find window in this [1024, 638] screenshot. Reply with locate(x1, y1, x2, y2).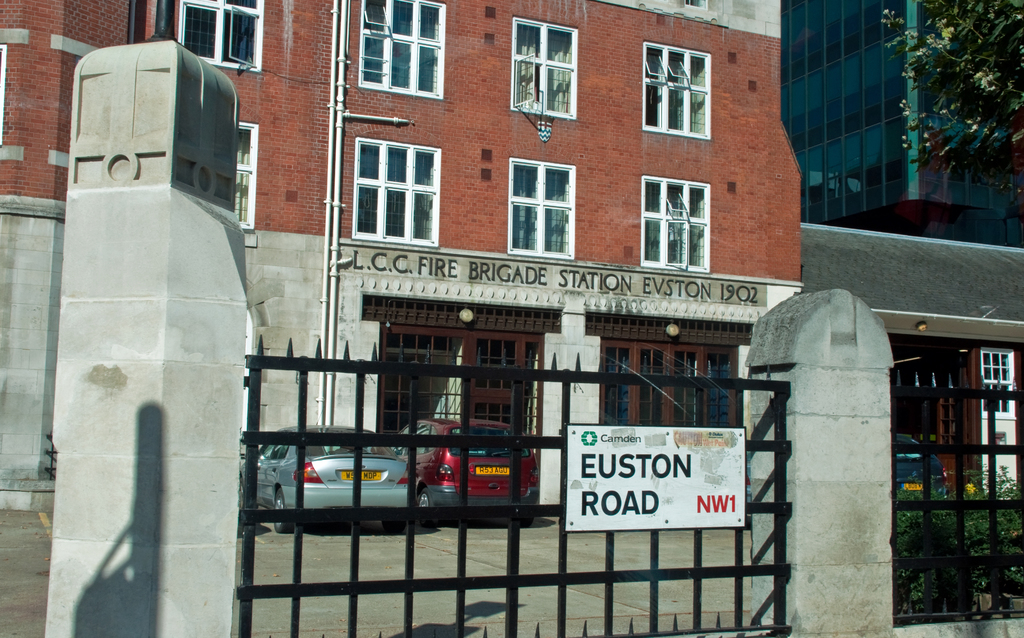
locate(504, 166, 573, 260).
